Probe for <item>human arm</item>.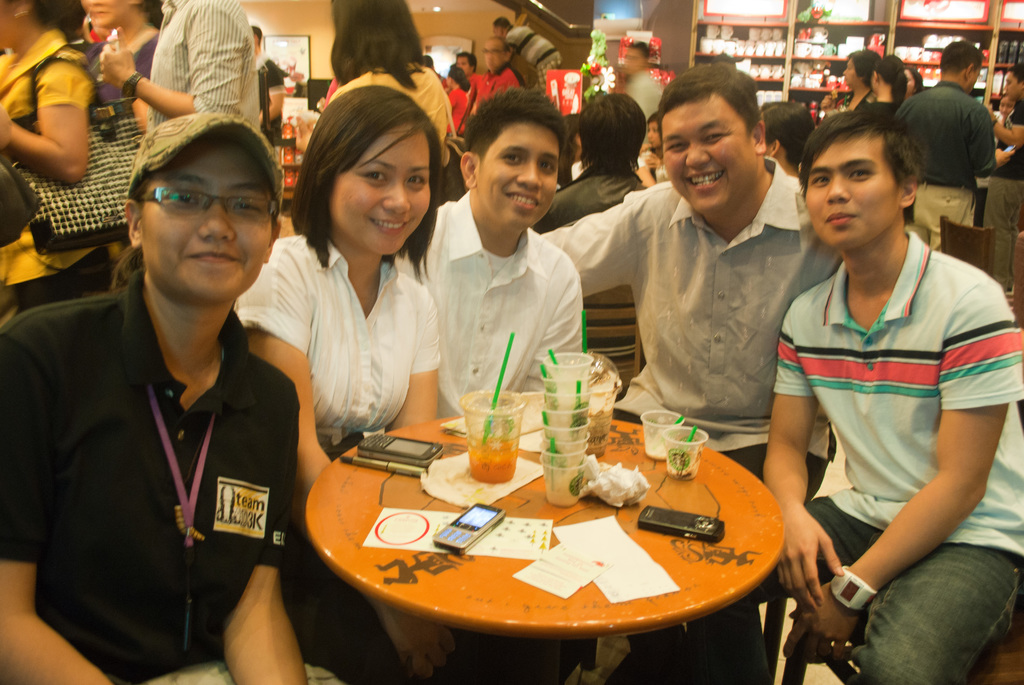
Probe result: left=522, top=236, right=588, bottom=387.
